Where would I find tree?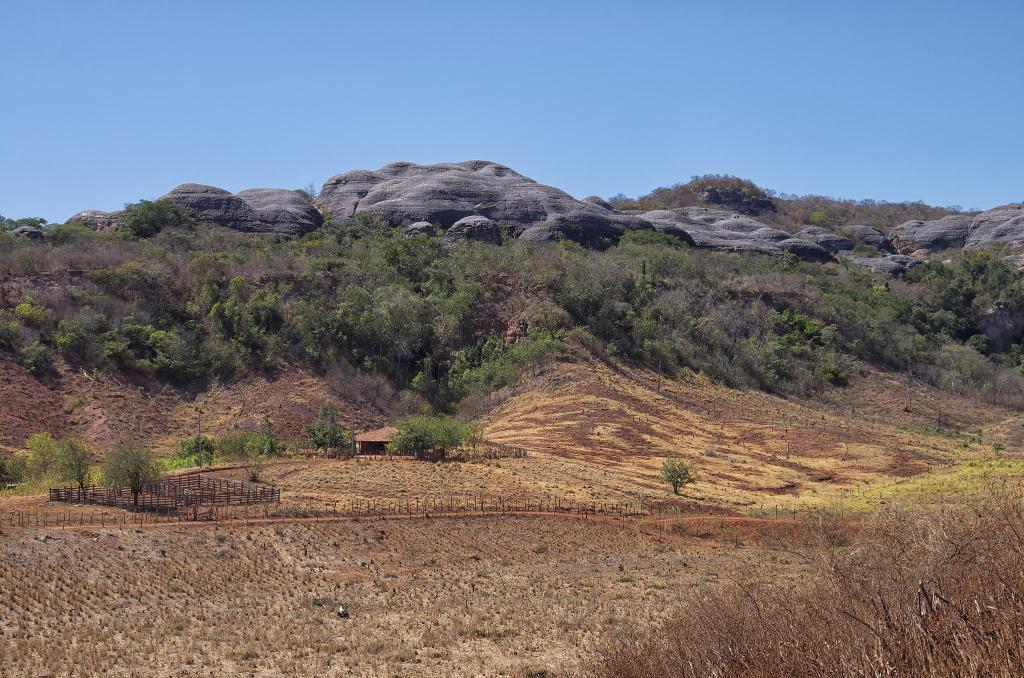
At box=[2, 453, 15, 506].
